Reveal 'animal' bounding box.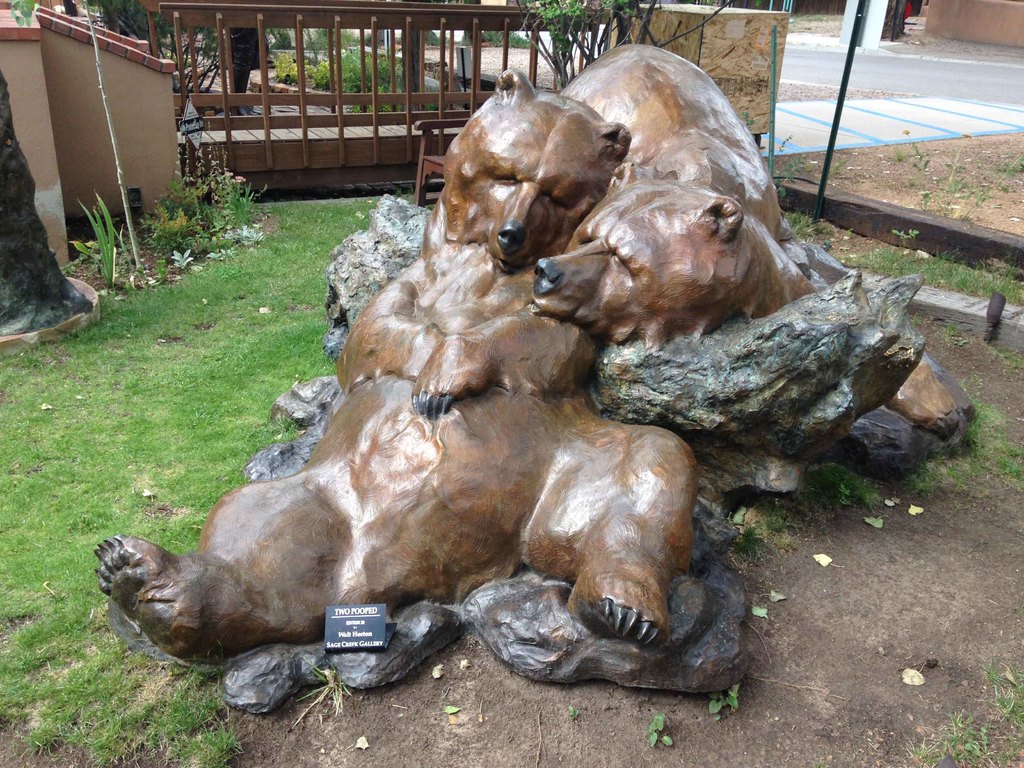
Revealed: (left=526, top=40, right=984, bottom=430).
